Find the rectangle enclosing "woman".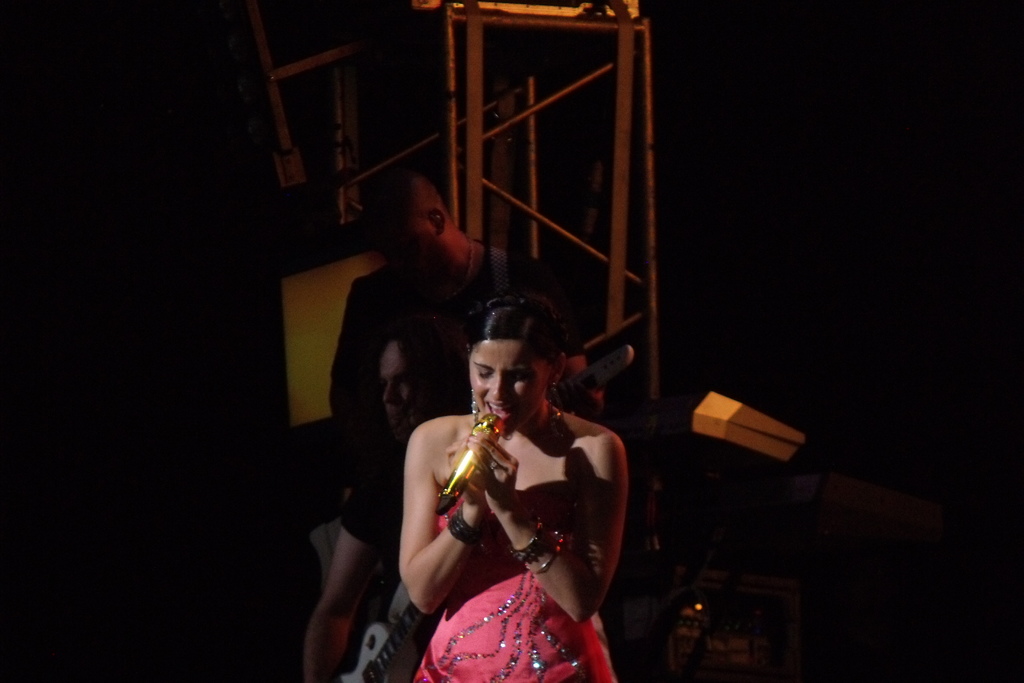
(374,221,632,682).
